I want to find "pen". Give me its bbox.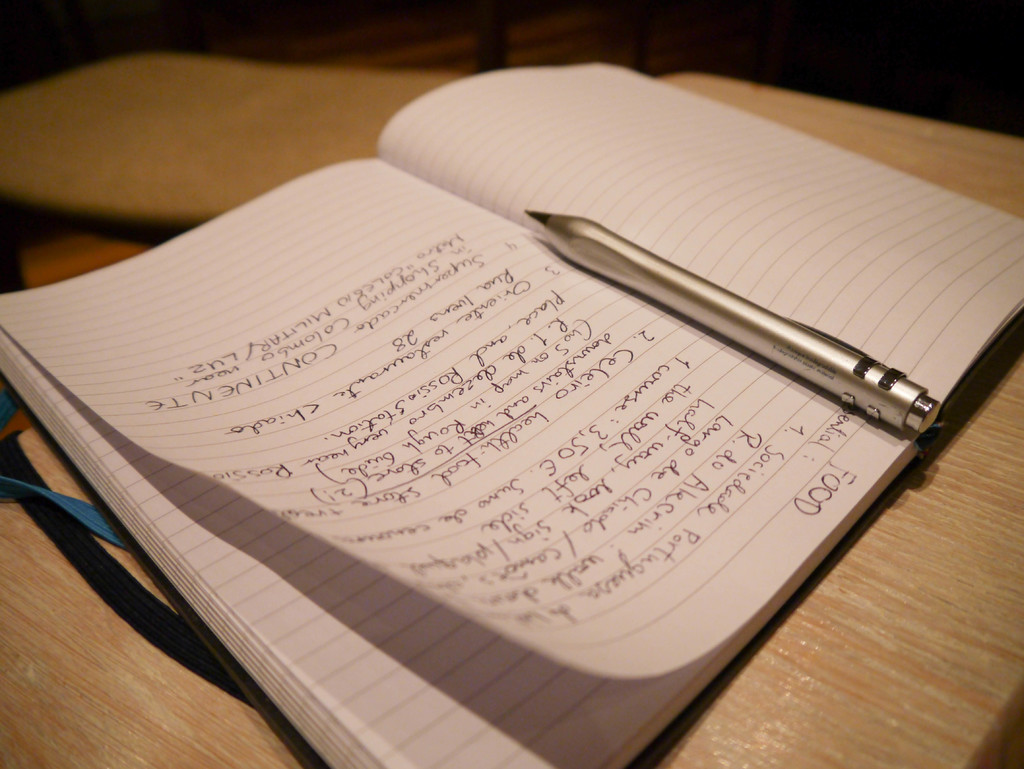
region(522, 206, 940, 436).
